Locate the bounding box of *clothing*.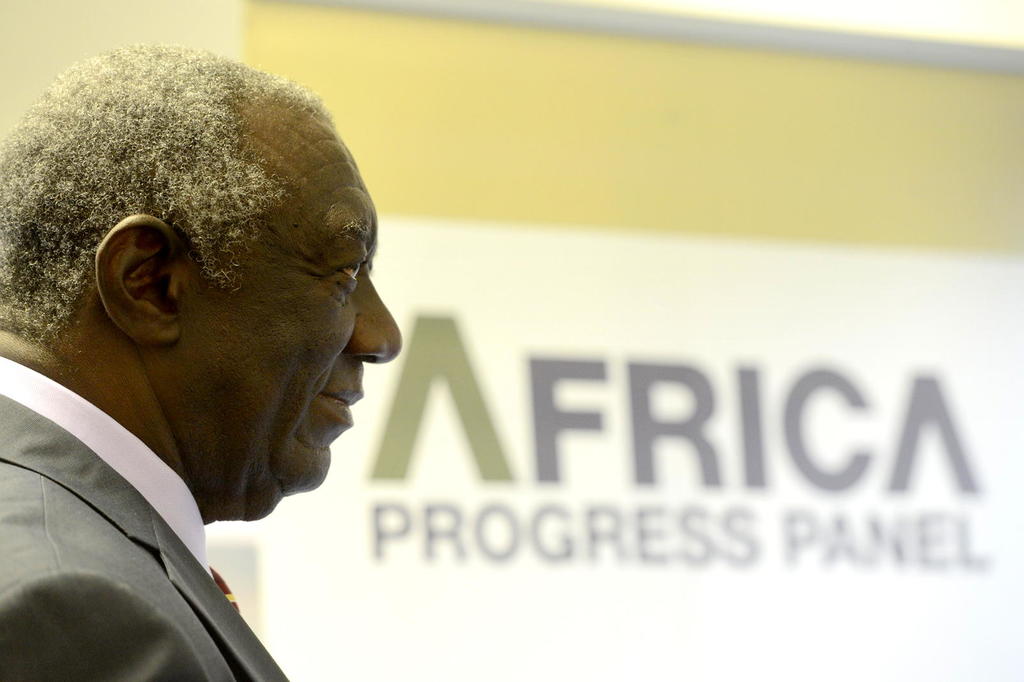
Bounding box: 0/322/385/681.
